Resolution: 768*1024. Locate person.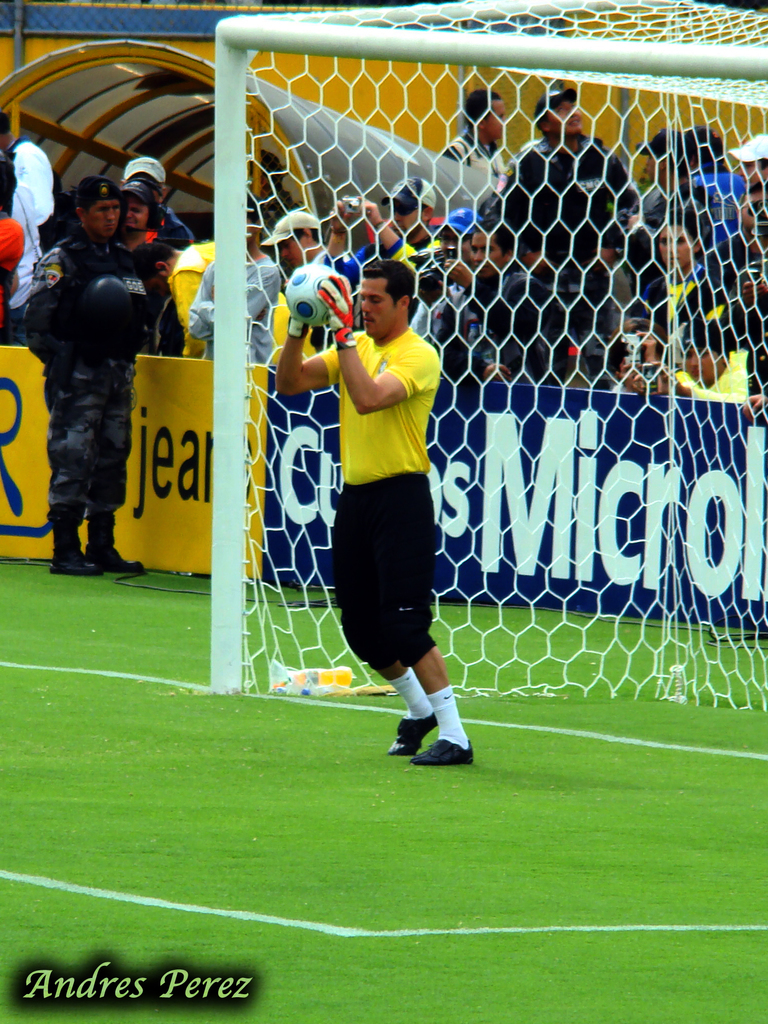
{"x1": 26, "y1": 157, "x2": 157, "y2": 588}.
